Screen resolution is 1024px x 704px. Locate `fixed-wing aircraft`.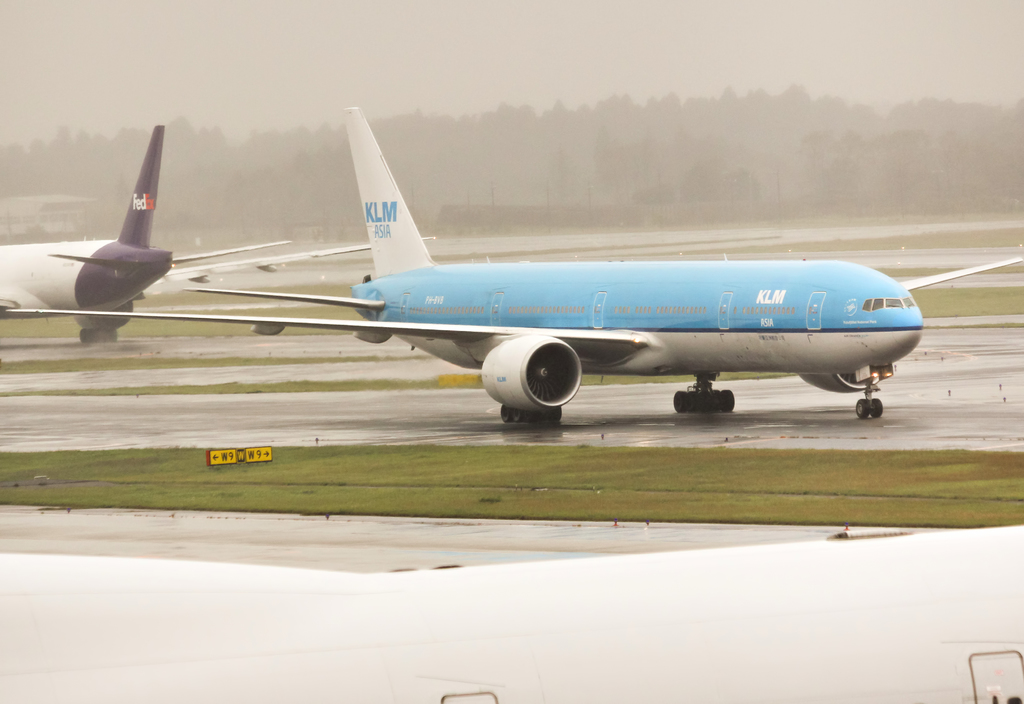
0/122/440/345.
